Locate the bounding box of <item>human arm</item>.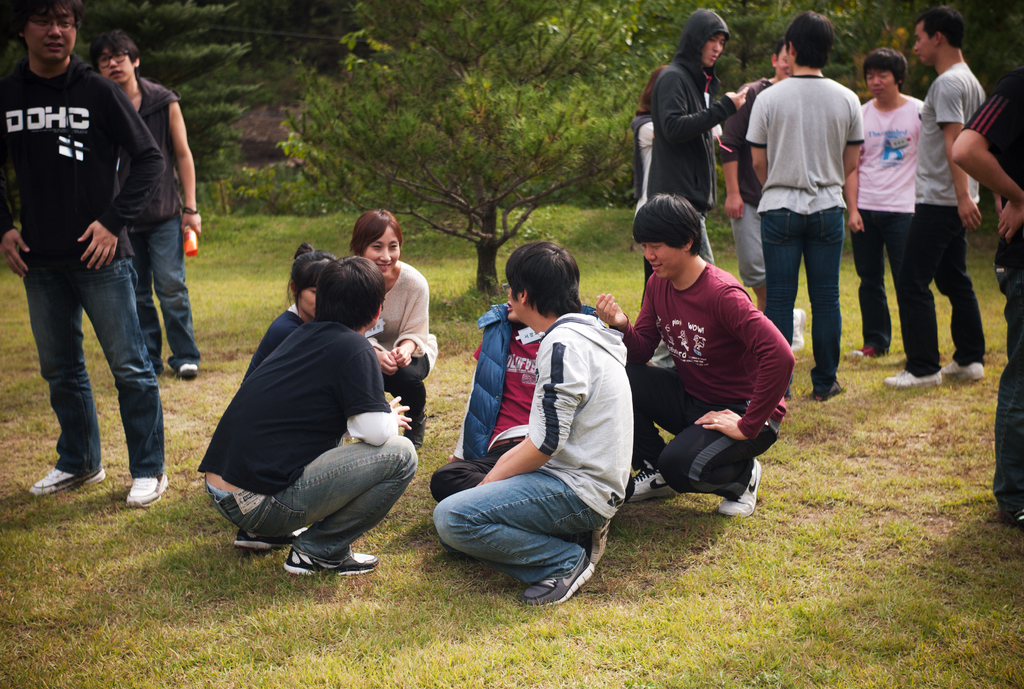
Bounding box: (655, 72, 752, 142).
